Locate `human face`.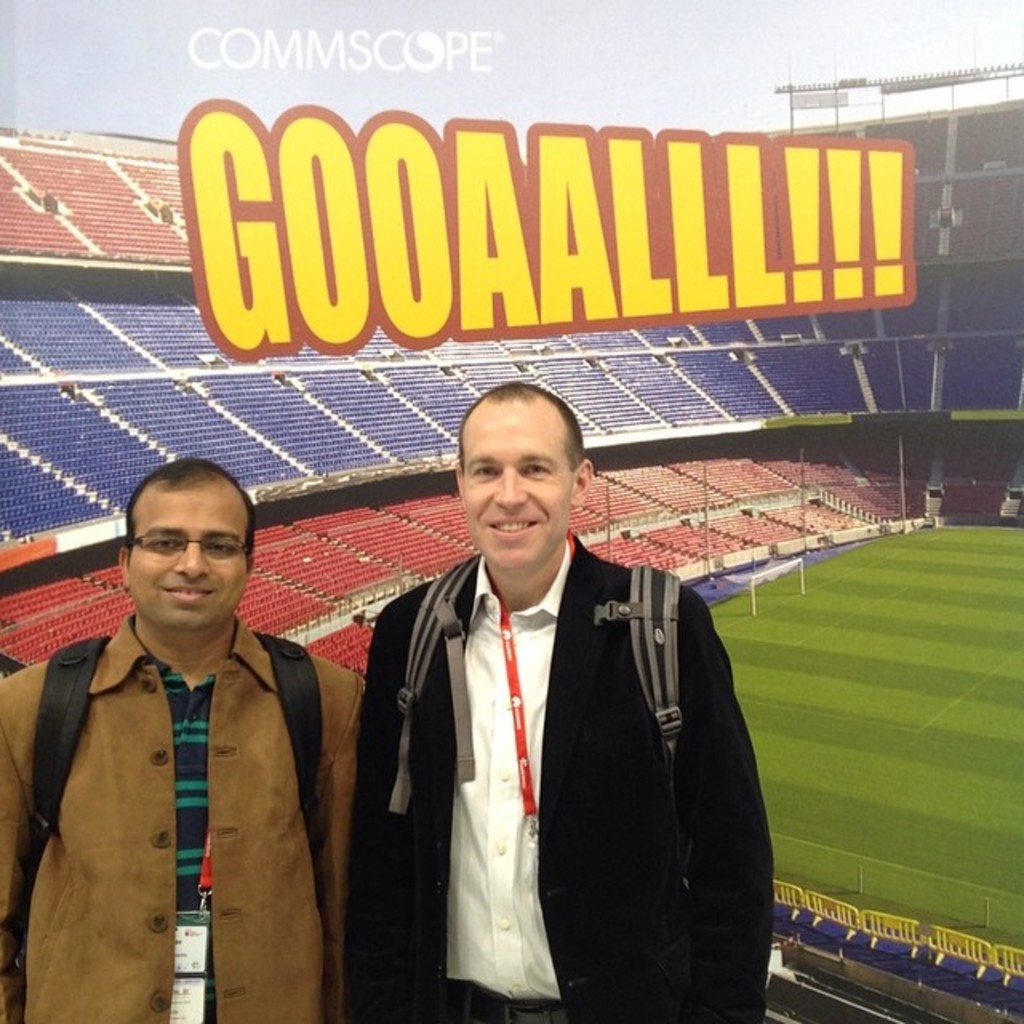
Bounding box: l=112, t=493, r=254, b=651.
